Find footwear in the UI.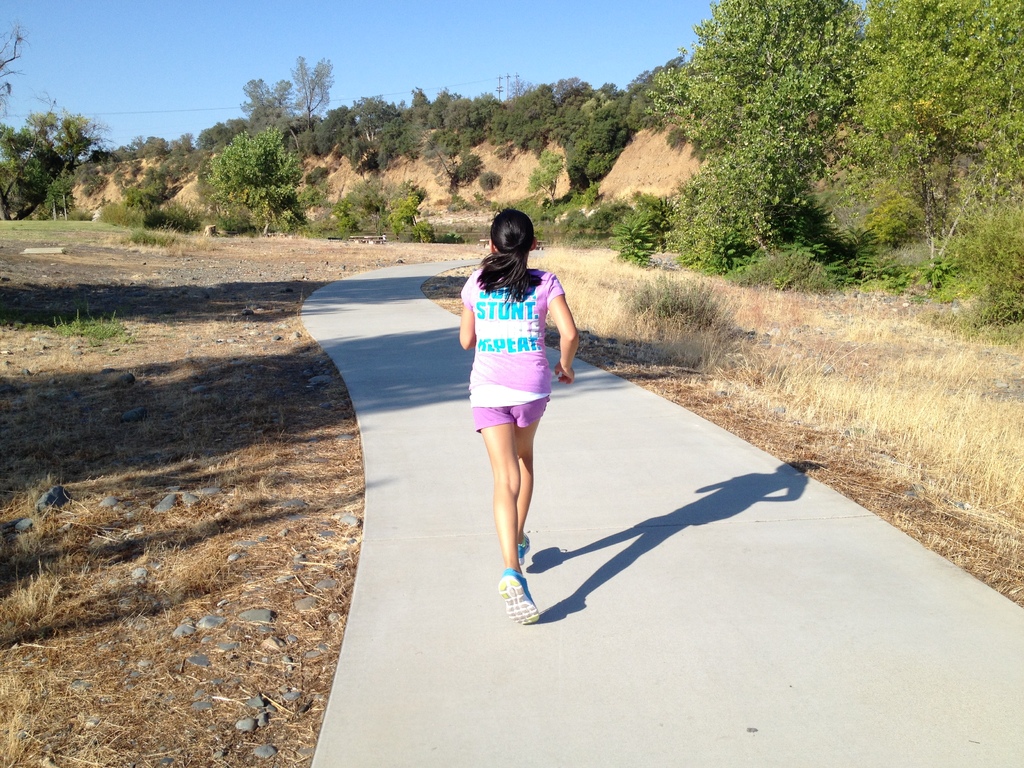
UI element at x1=494, y1=572, x2=540, y2=620.
